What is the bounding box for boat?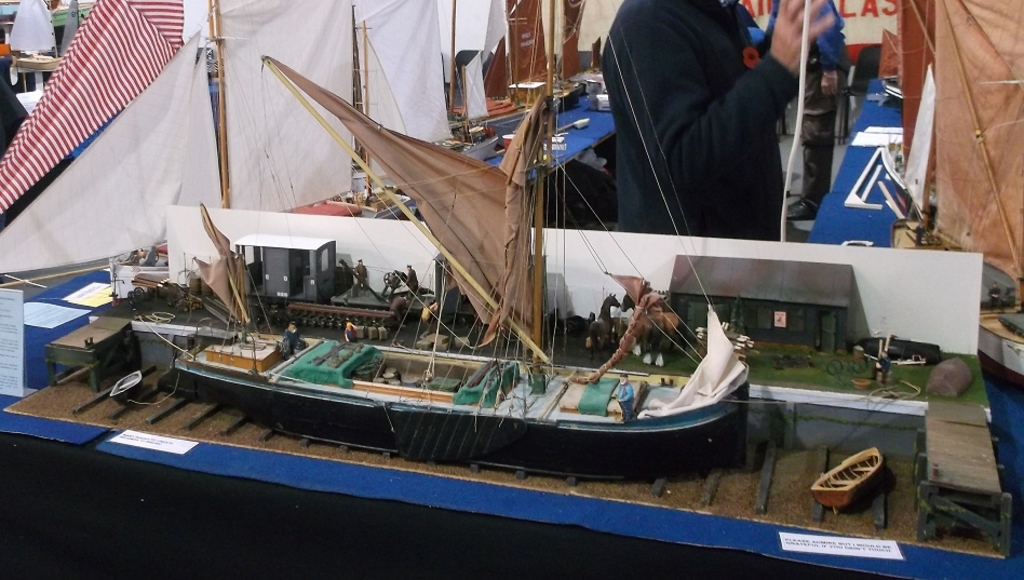
(157, 0, 753, 483).
